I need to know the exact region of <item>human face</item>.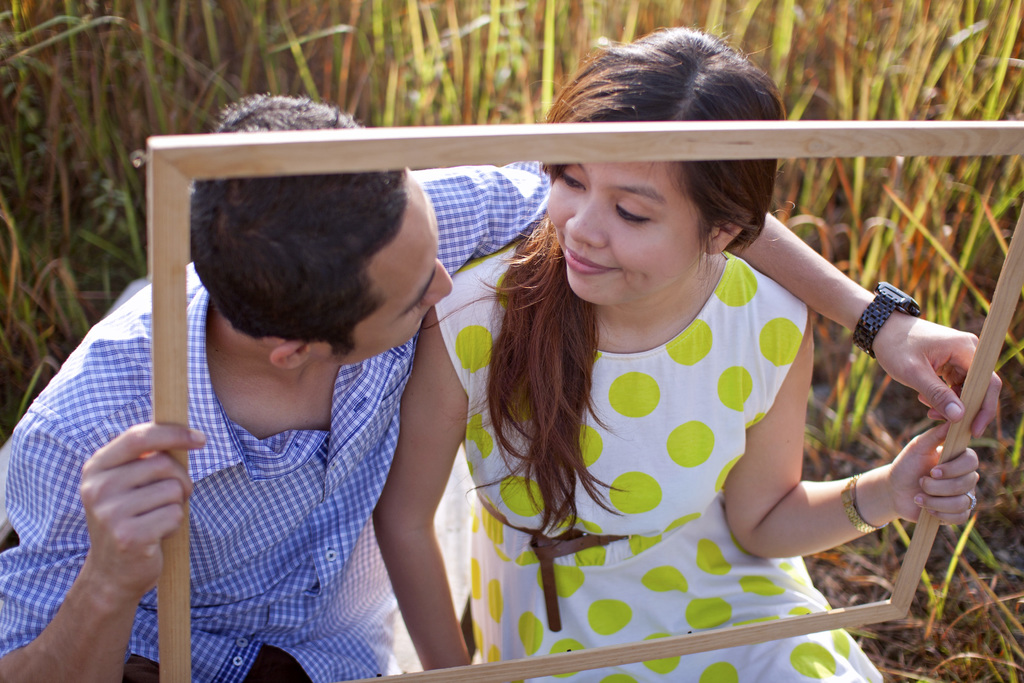
Region: <box>544,163,704,303</box>.
